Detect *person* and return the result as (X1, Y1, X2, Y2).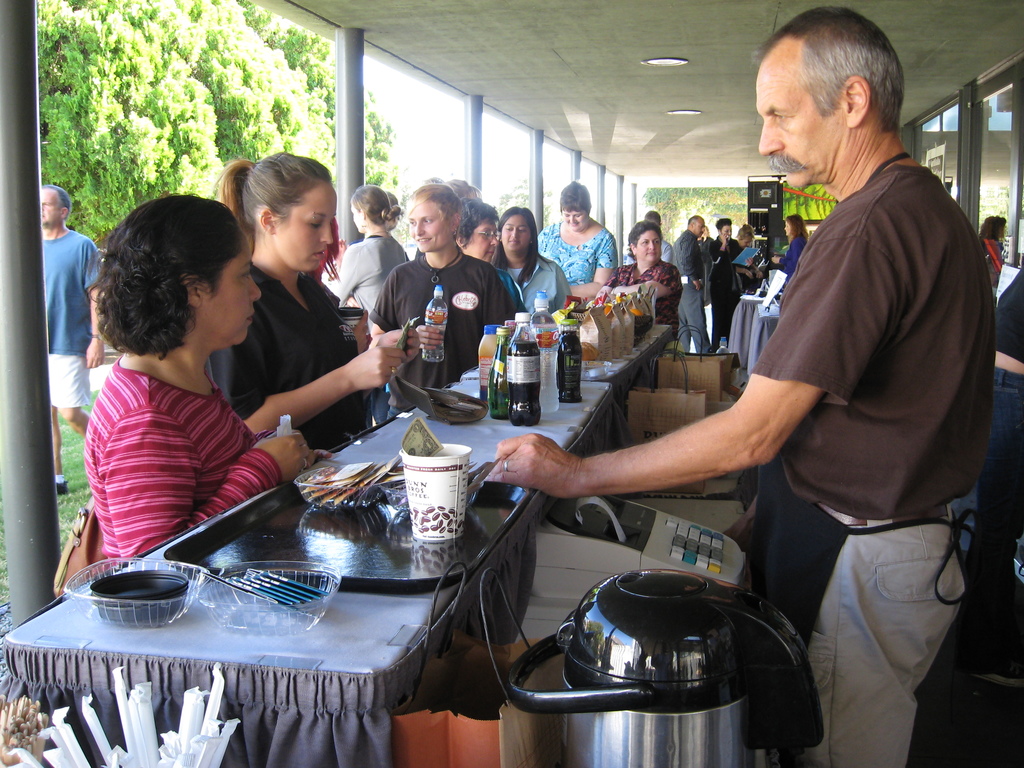
(731, 218, 764, 308).
